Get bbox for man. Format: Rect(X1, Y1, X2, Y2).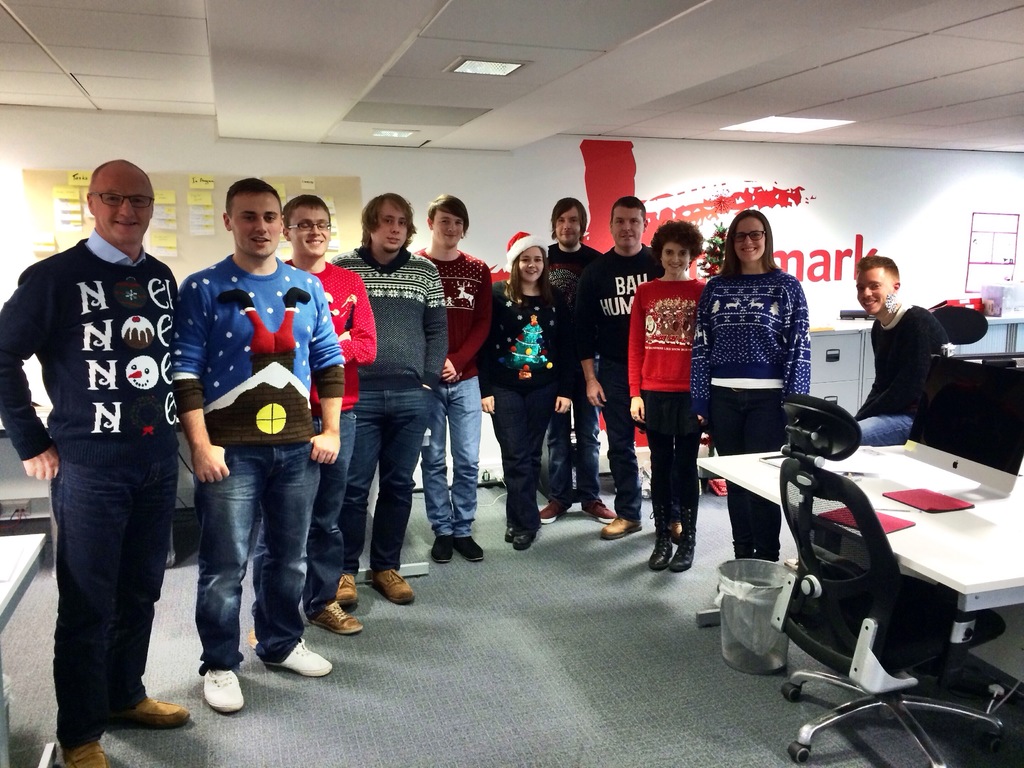
Rect(278, 189, 388, 645).
